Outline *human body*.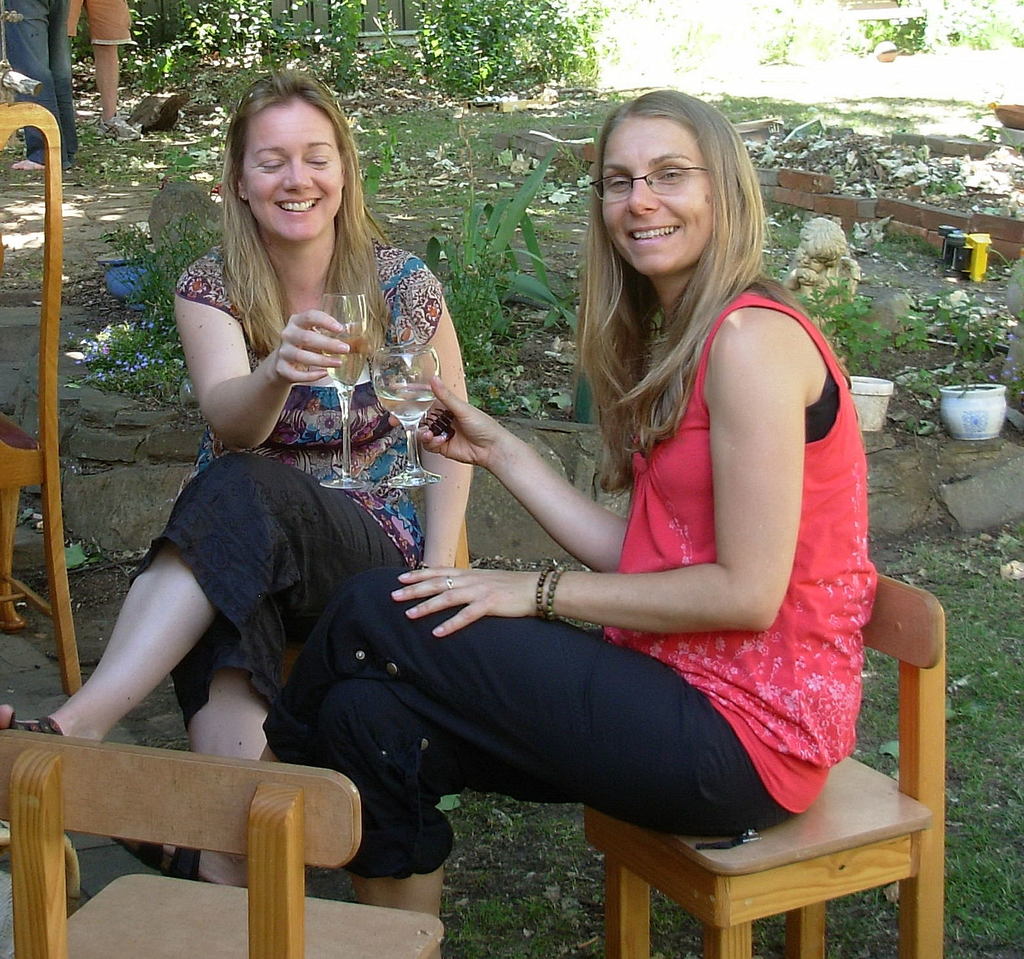
Outline: BBox(0, 71, 475, 892).
